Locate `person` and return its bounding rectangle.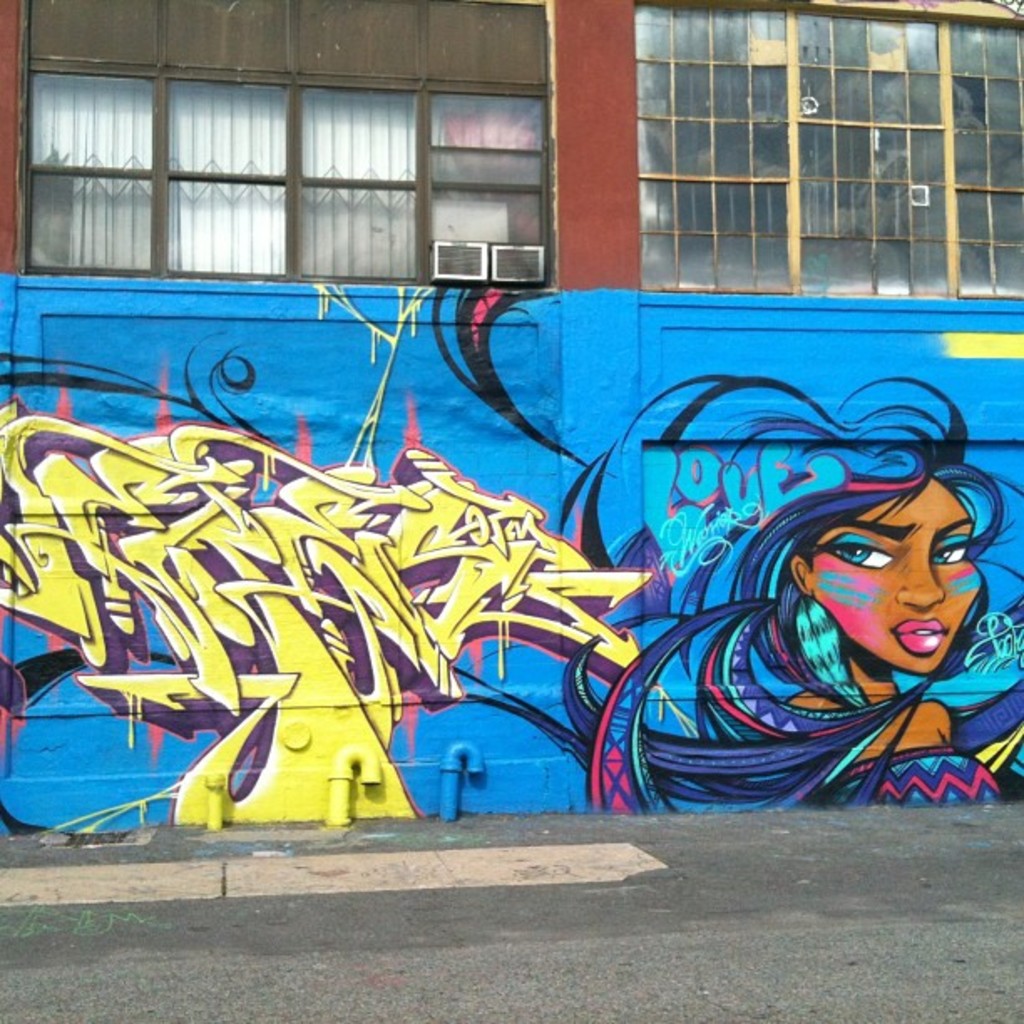
[423, 348, 1022, 815].
